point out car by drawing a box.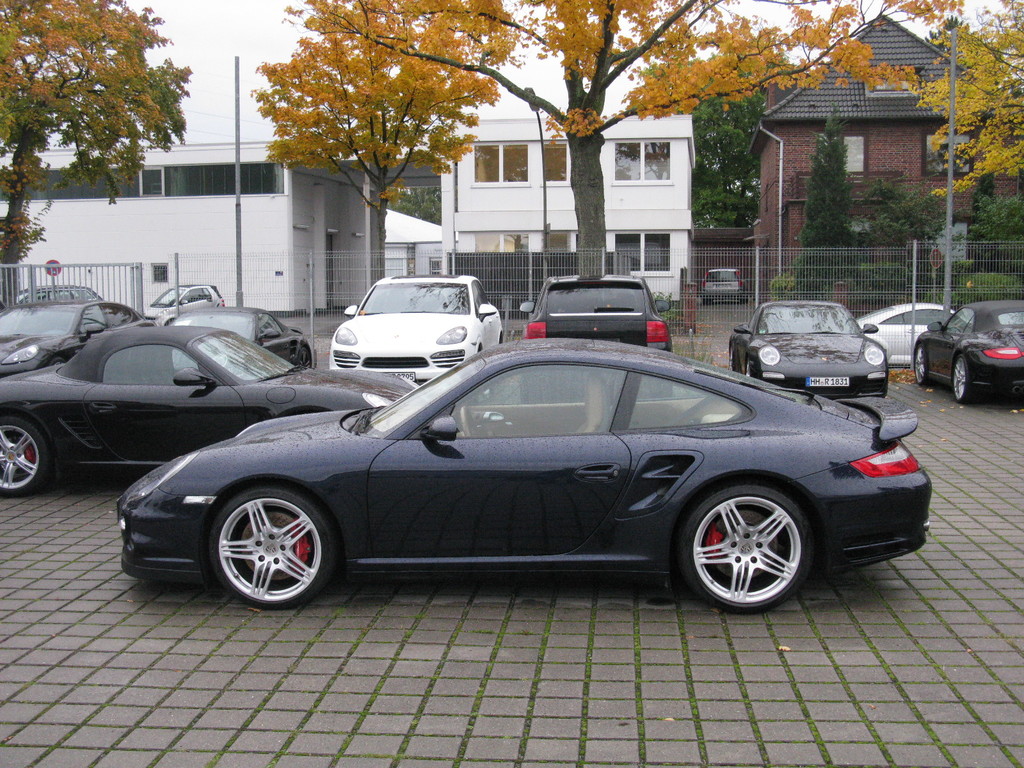
<bbox>852, 299, 985, 367</bbox>.
